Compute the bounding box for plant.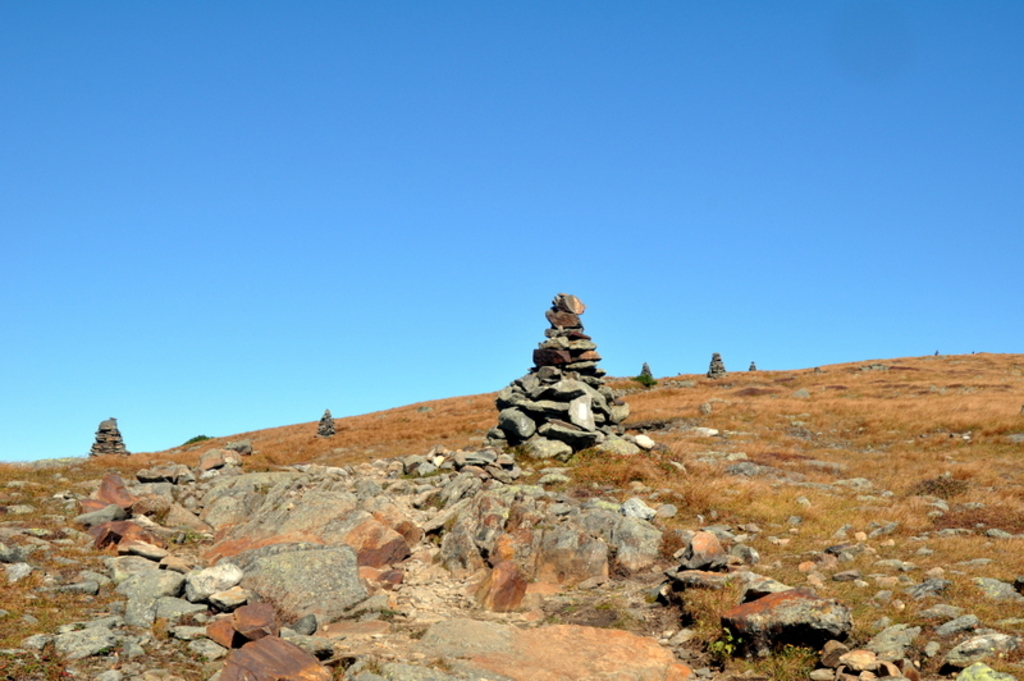
crop(376, 476, 392, 493).
